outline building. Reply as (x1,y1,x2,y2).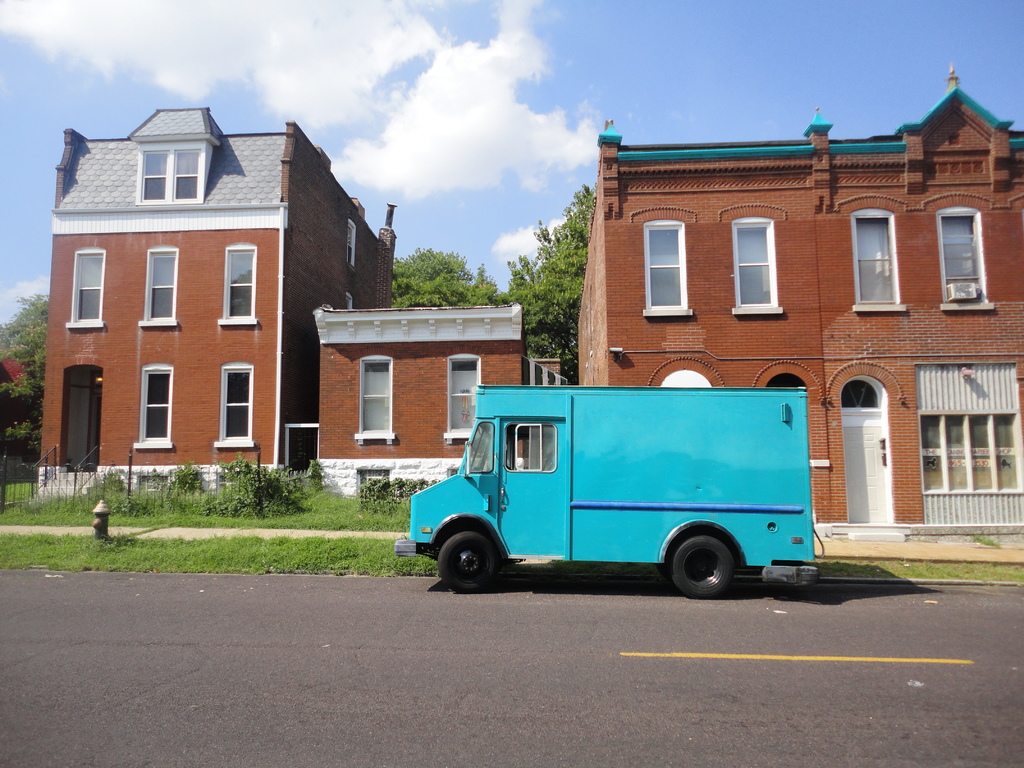
(312,302,560,494).
